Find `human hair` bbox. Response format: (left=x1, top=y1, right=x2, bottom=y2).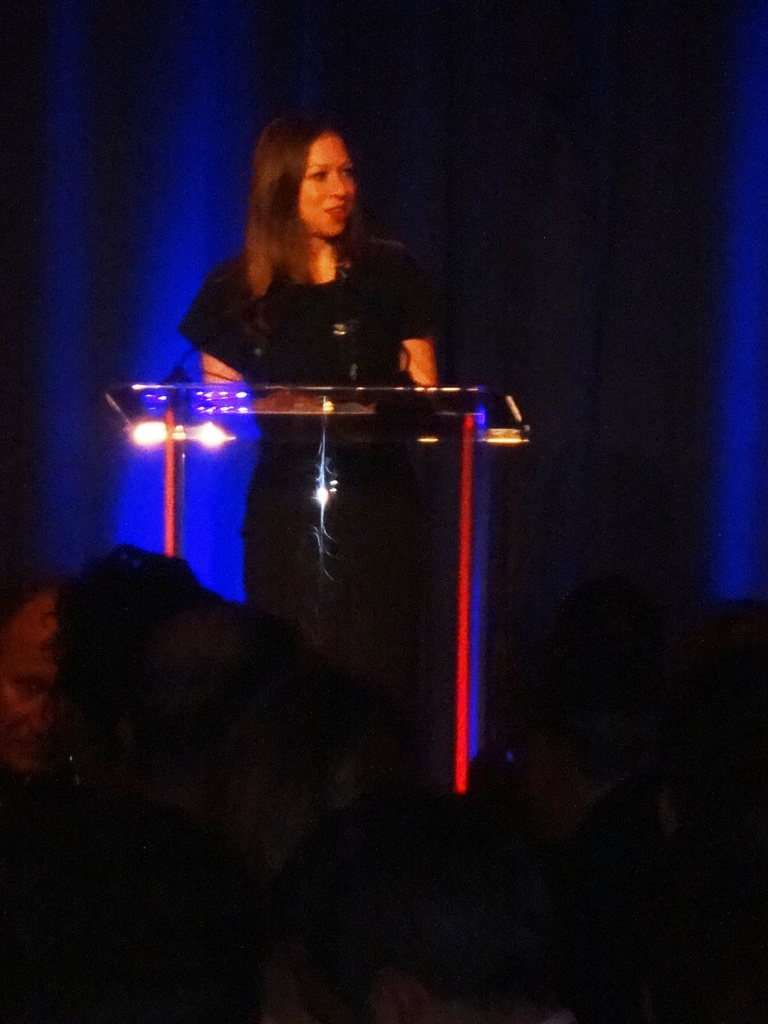
(left=236, top=122, right=384, bottom=302).
